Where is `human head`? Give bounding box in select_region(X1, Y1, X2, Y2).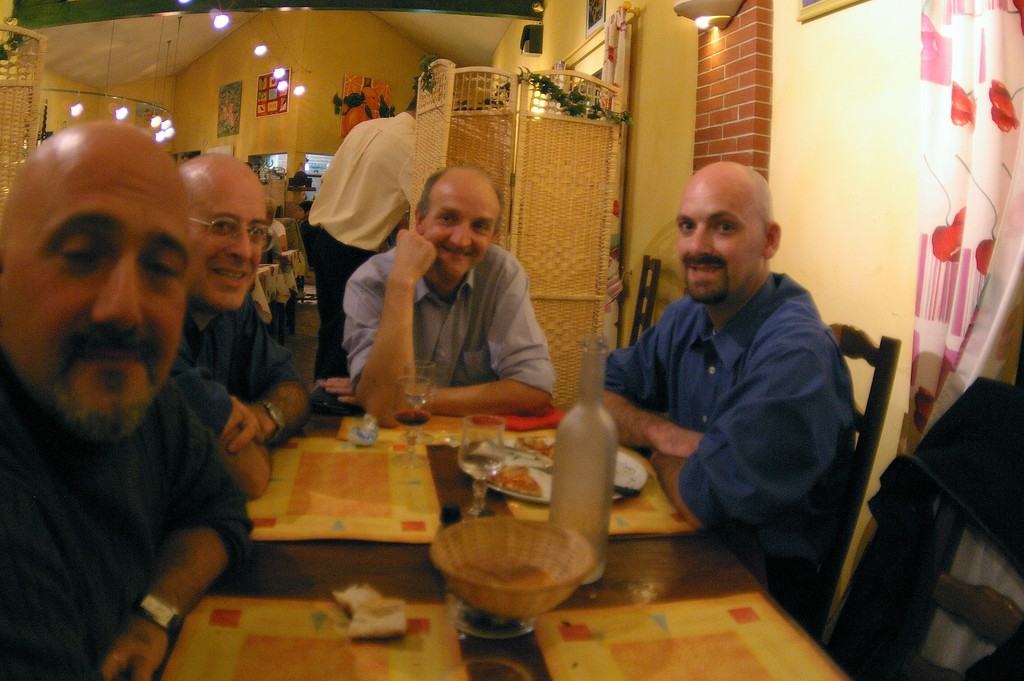
select_region(178, 148, 278, 314).
